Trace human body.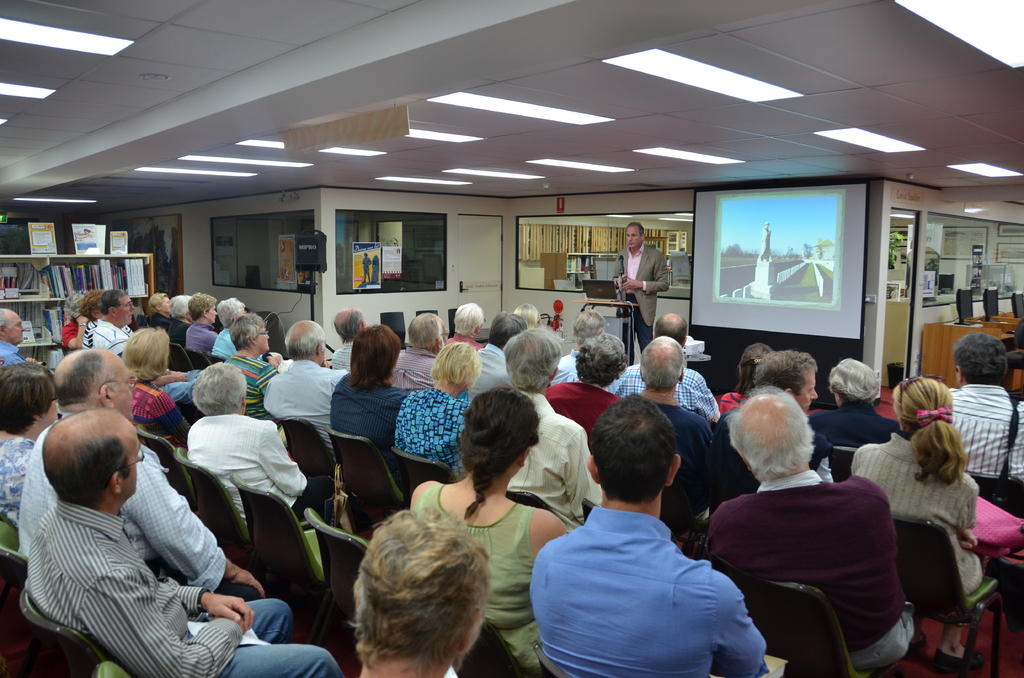
Traced to l=467, t=344, r=511, b=401.
